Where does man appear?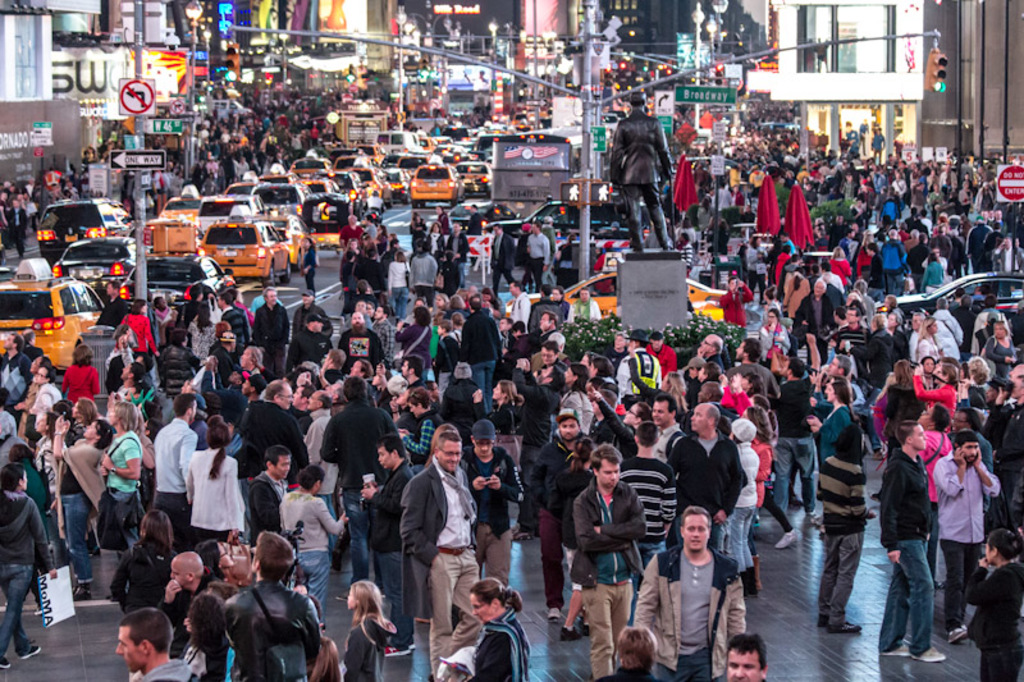
Appears at x1=531 y1=409 x2=591 y2=619.
